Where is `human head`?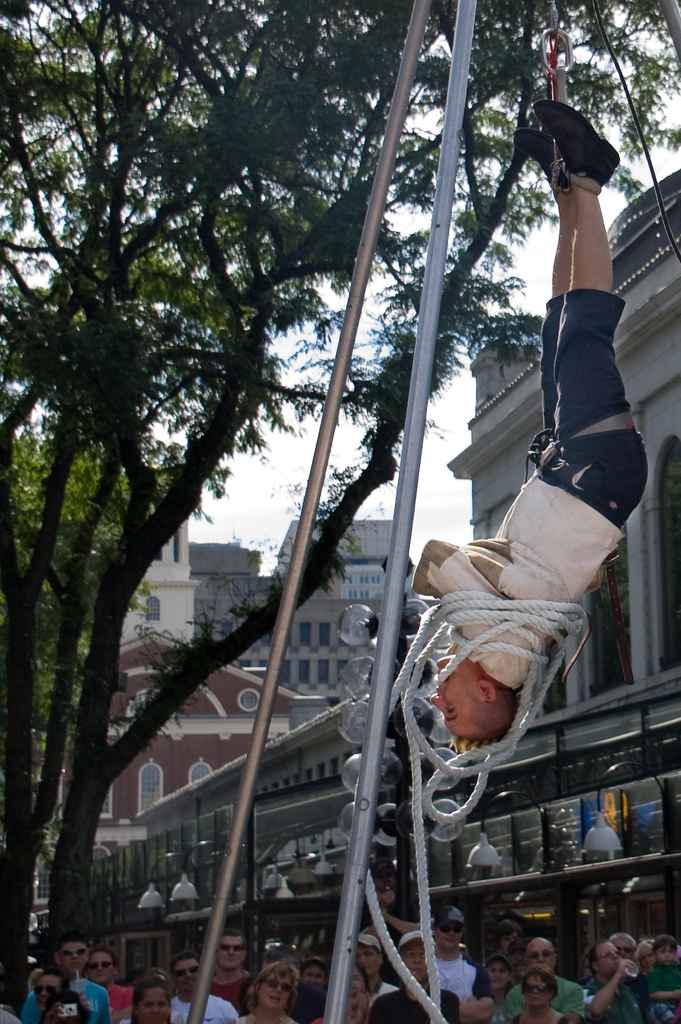
bbox=(300, 958, 324, 988).
